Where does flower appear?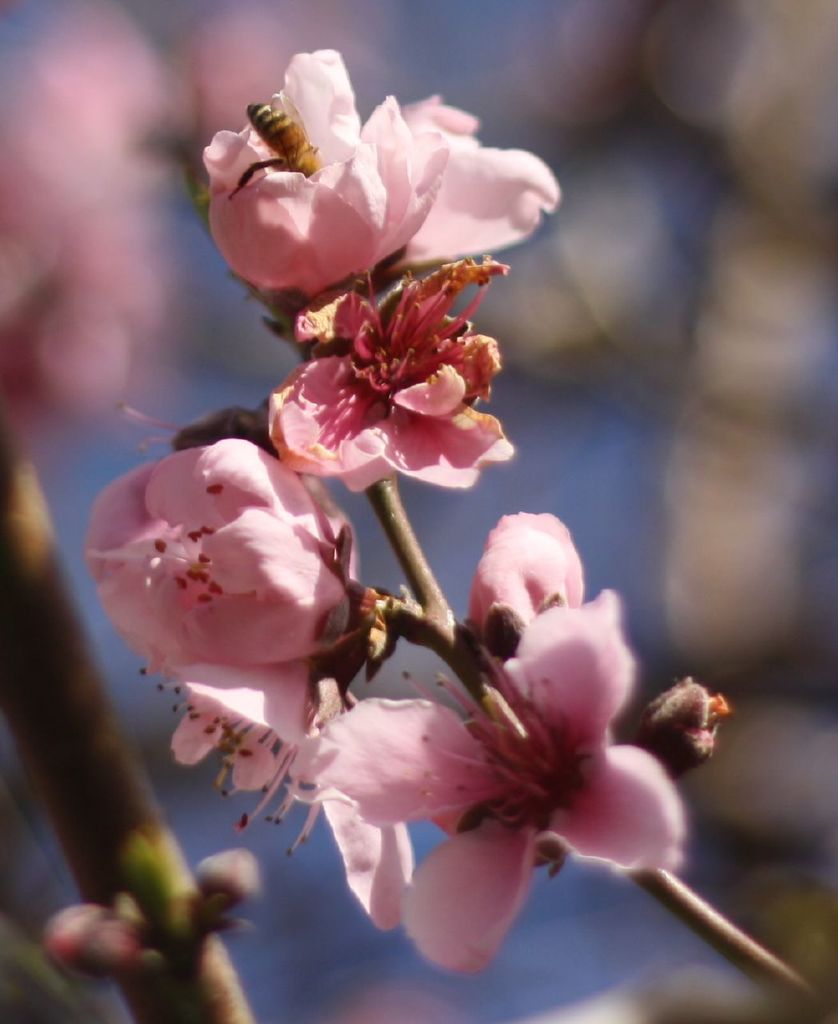
Appears at x1=316, y1=581, x2=684, y2=983.
